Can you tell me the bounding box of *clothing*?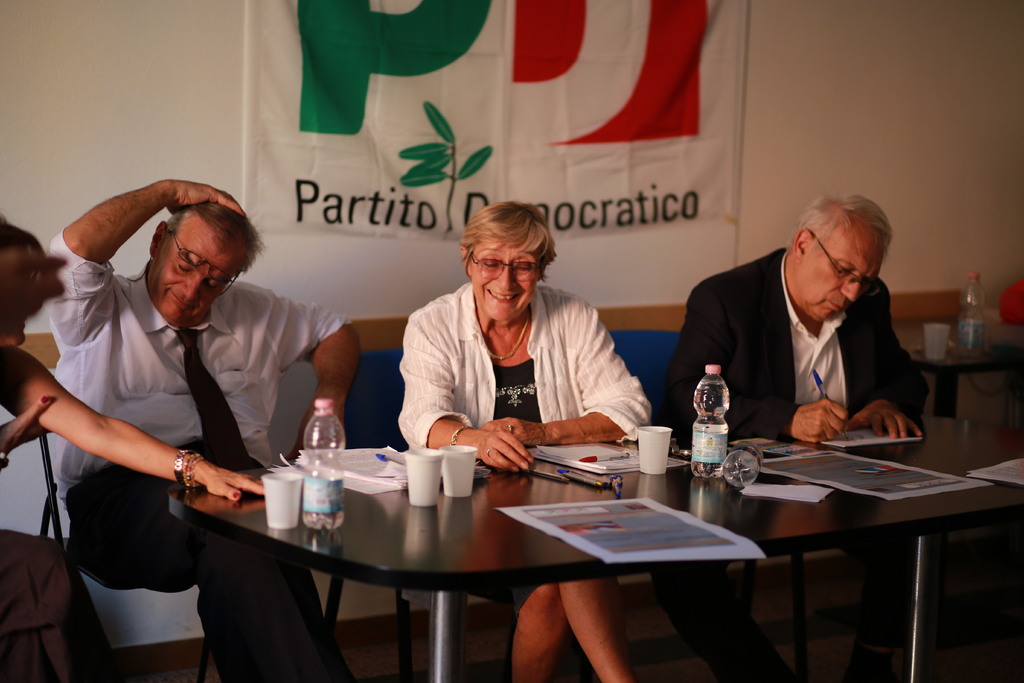
[34,229,356,529].
